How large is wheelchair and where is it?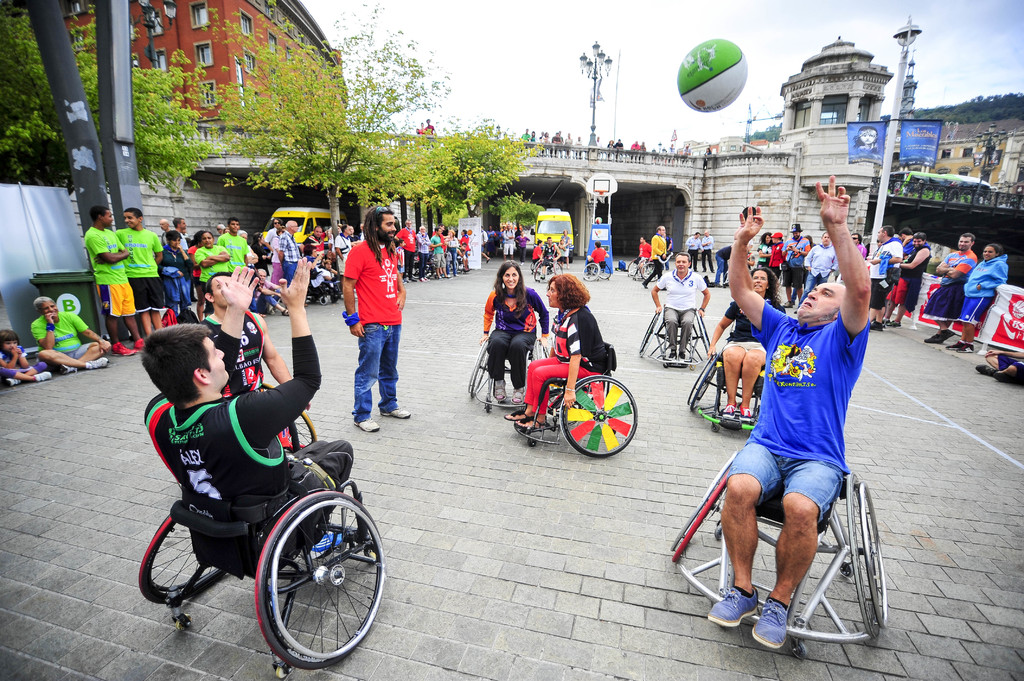
Bounding box: (628, 257, 648, 281).
